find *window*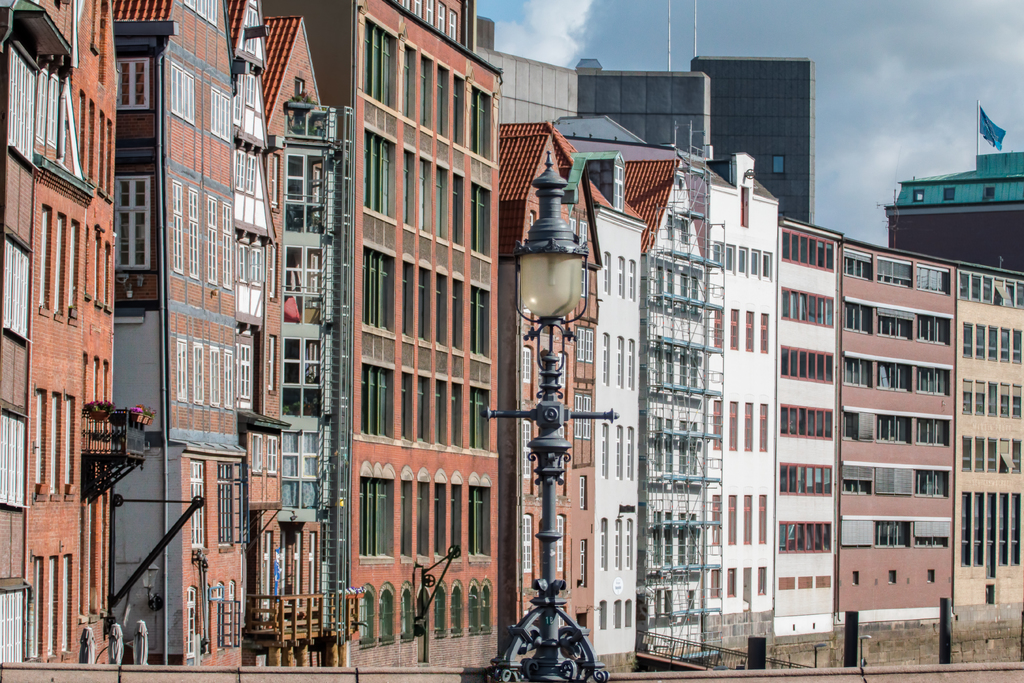
977, 488, 981, 567
